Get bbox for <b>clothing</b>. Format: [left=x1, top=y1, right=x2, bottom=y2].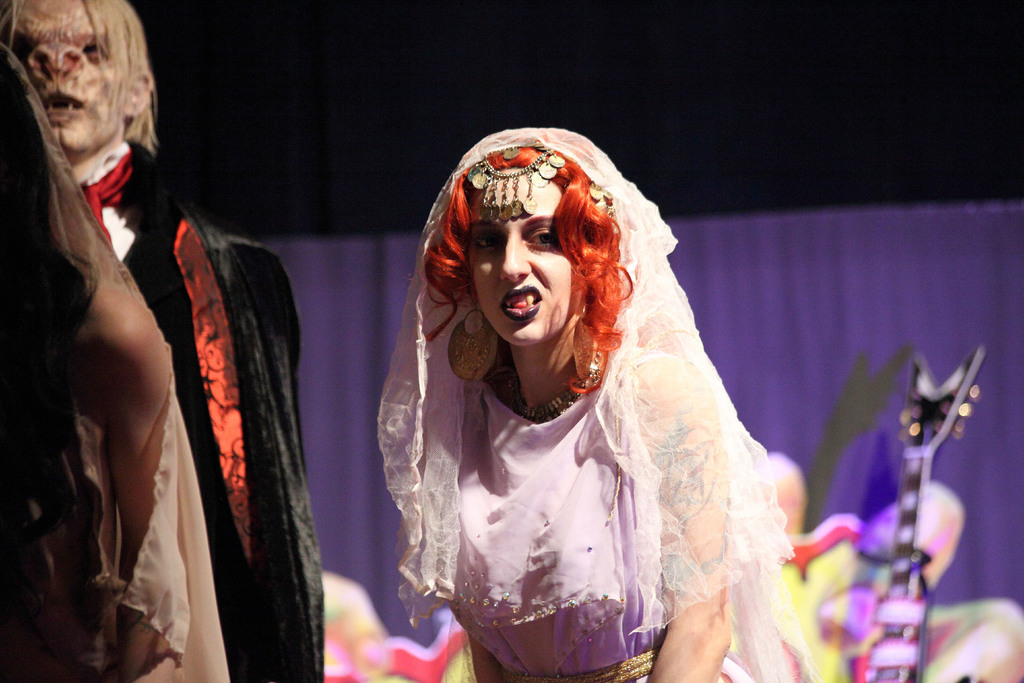
[left=369, top=202, right=825, bottom=645].
